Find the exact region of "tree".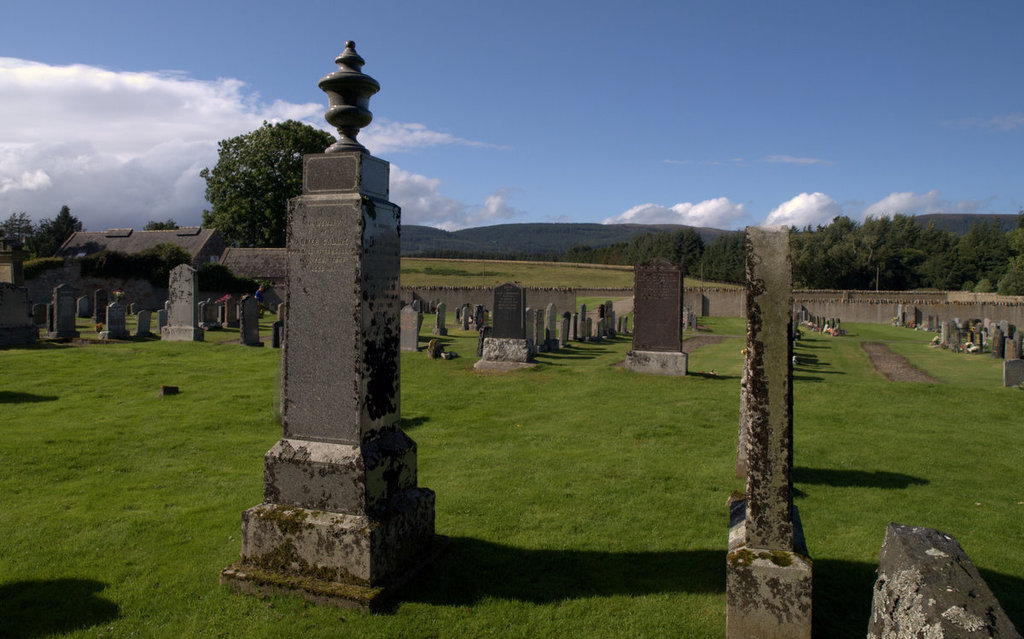
Exact region: x1=205 y1=111 x2=335 y2=248.
